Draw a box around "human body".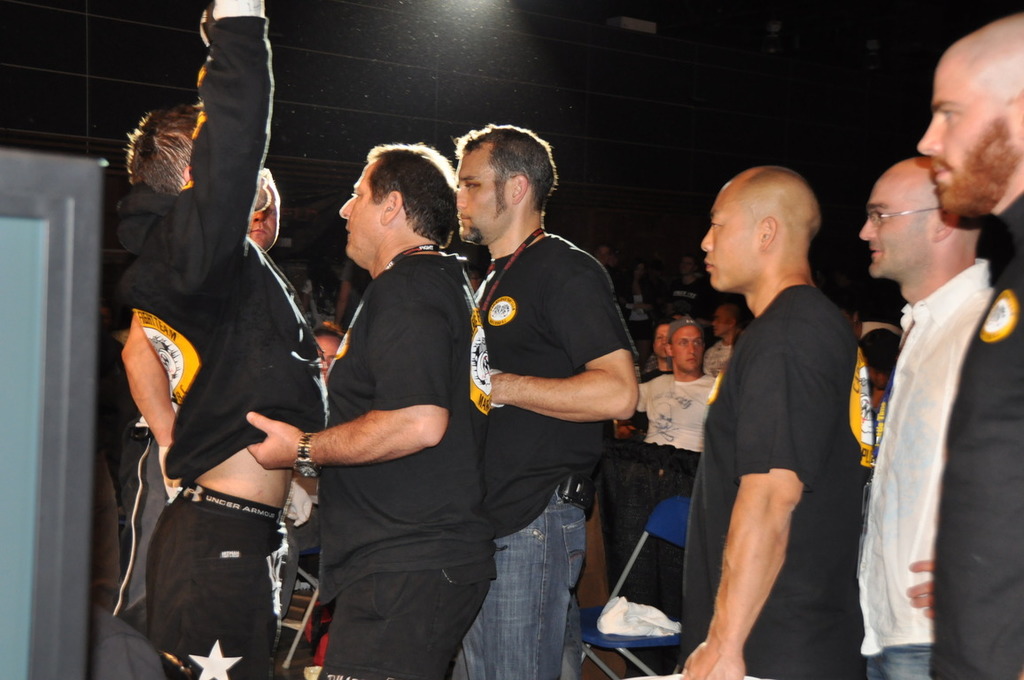
region(912, 4, 1023, 679).
